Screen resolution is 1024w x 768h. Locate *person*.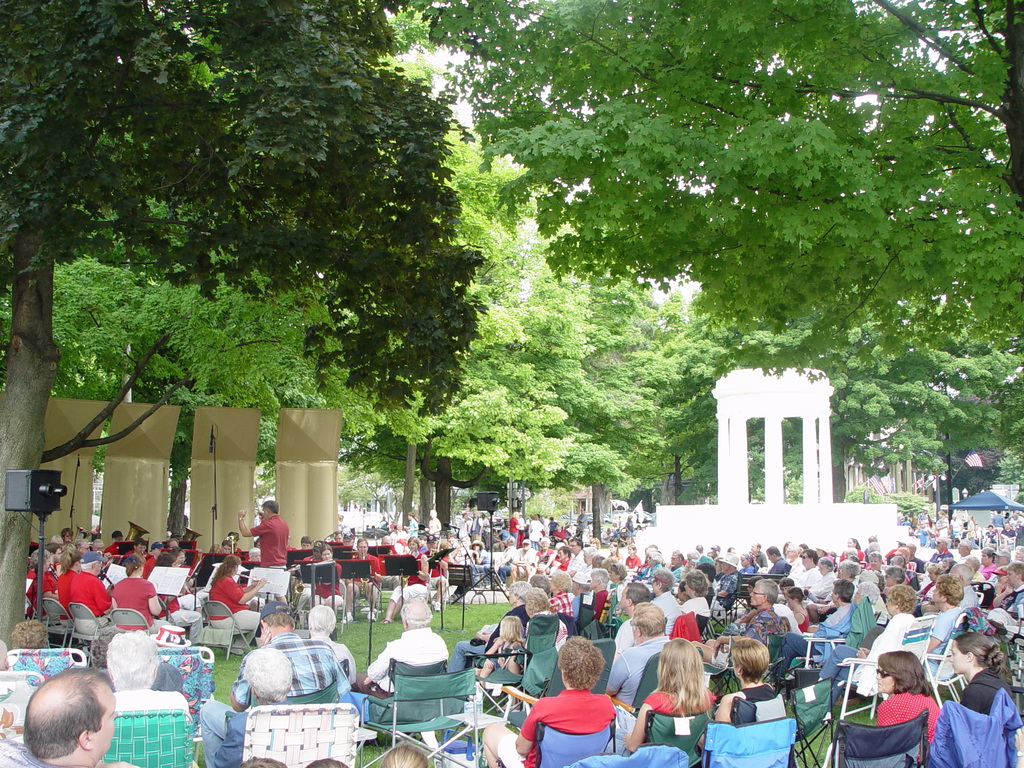
<region>420, 540, 452, 612</region>.
